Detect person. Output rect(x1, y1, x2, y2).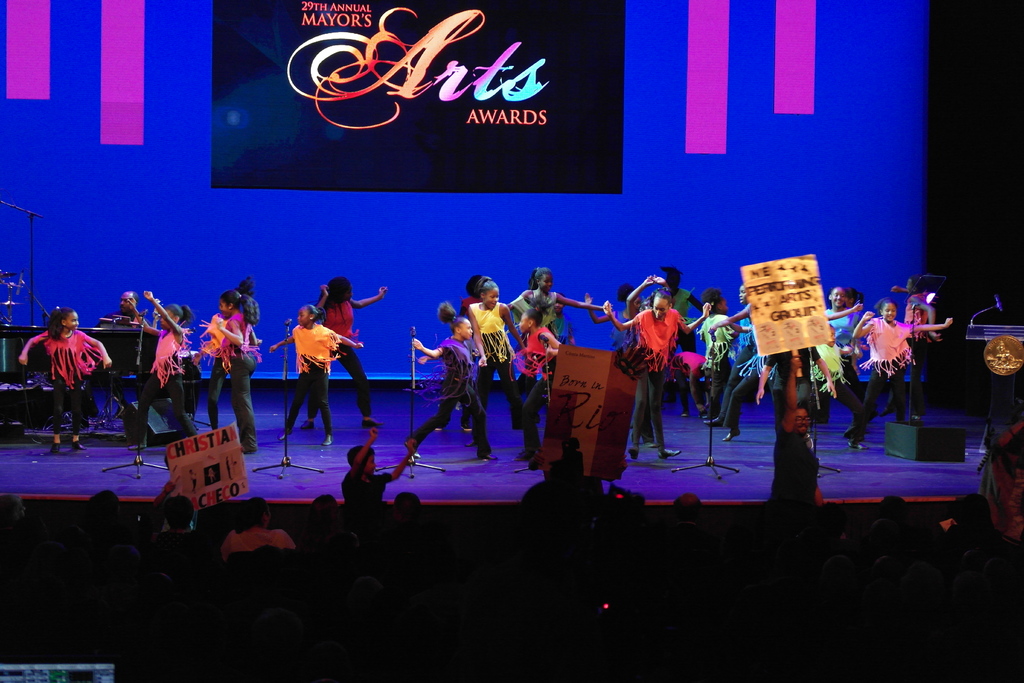
rect(851, 296, 952, 448).
